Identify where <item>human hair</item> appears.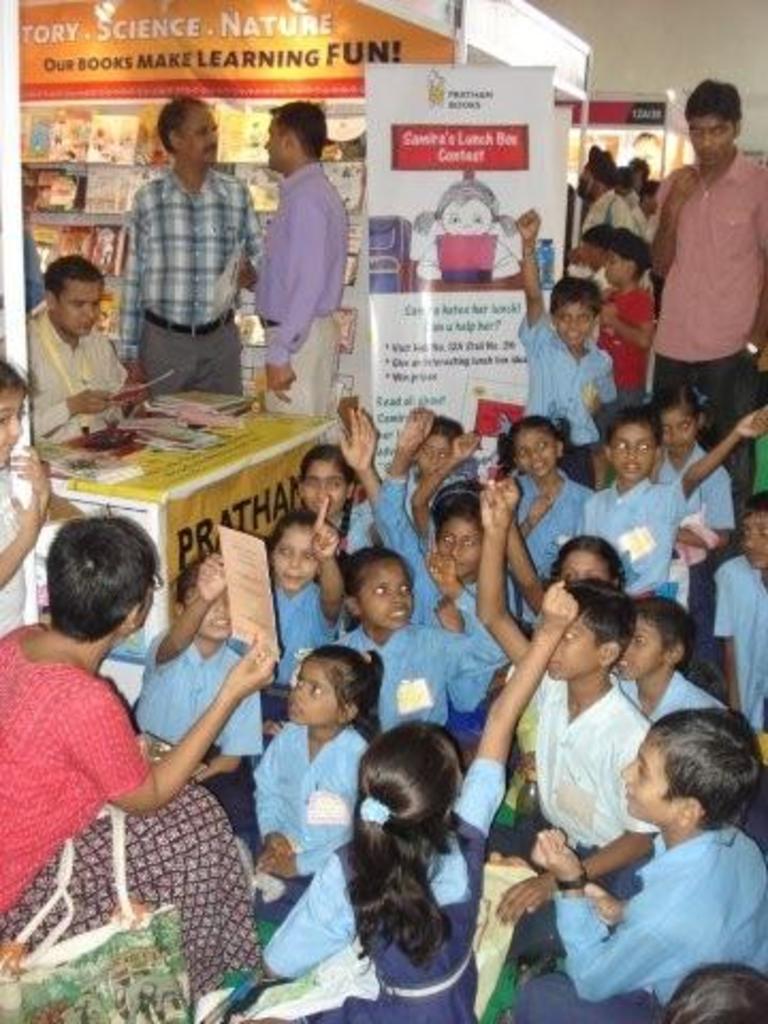
Appears at [x1=651, y1=375, x2=713, y2=435].
